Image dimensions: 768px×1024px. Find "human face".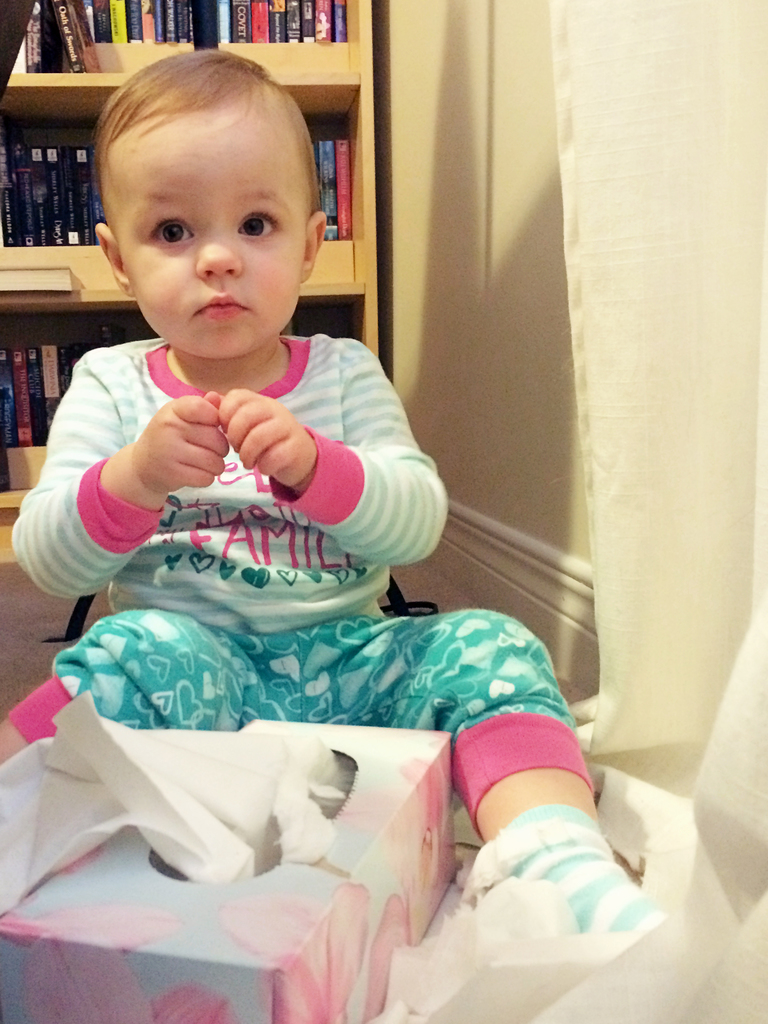
<region>101, 80, 308, 349</region>.
